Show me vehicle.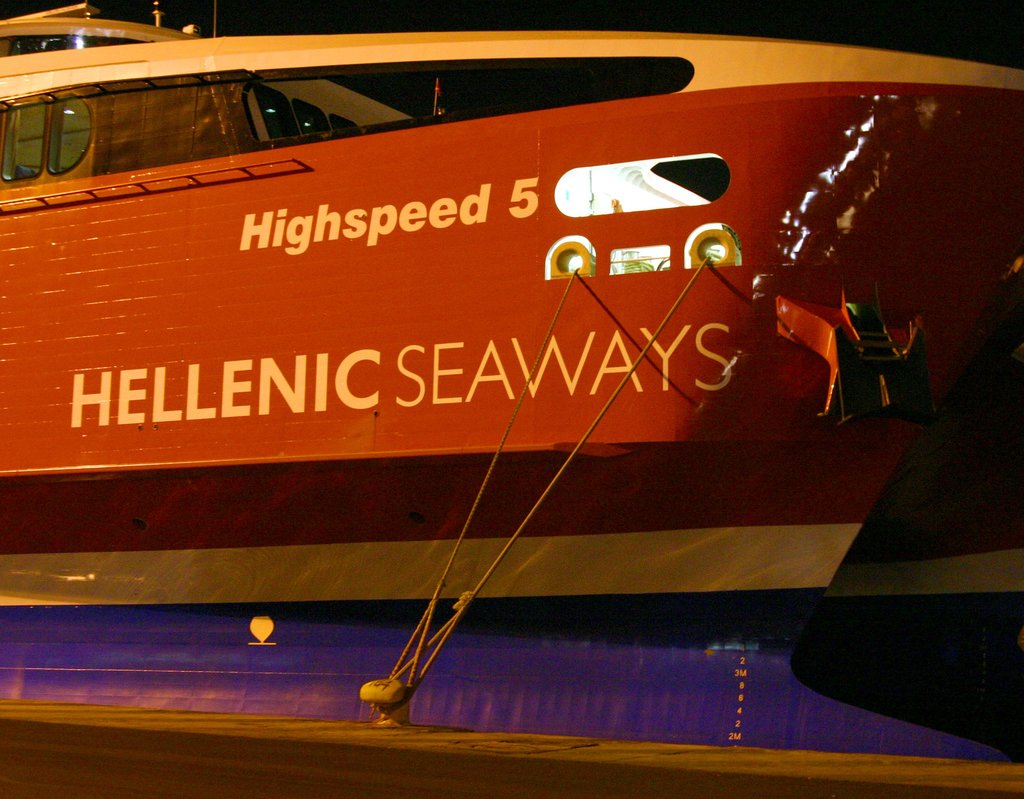
vehicle is here: (0,0,1023,763).
